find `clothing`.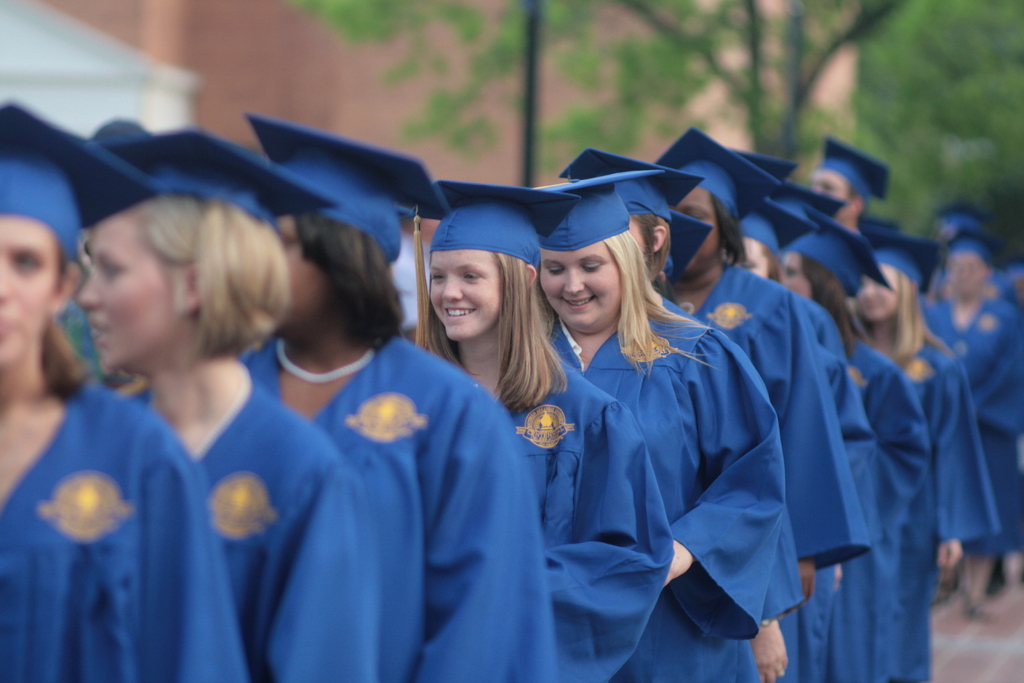
crop(922, 288, 1023, 555).
